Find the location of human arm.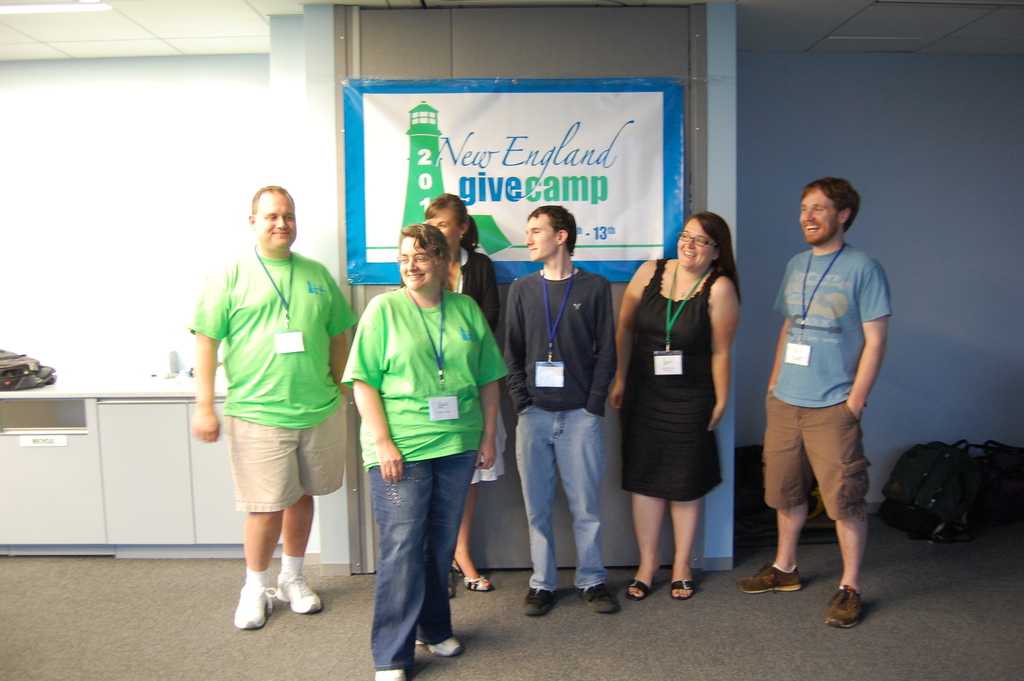
Location: [left=492, top=268, right=523, bottom=407].
